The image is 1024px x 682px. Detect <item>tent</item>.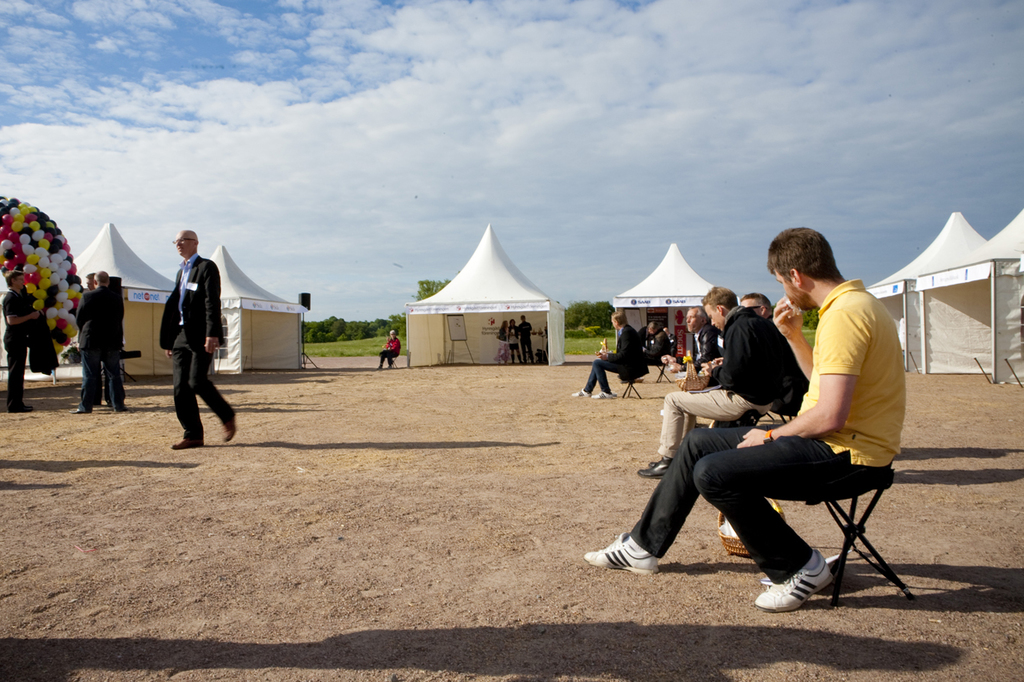
Detection: x1=392 y1=238 x2=572 y2=385.
